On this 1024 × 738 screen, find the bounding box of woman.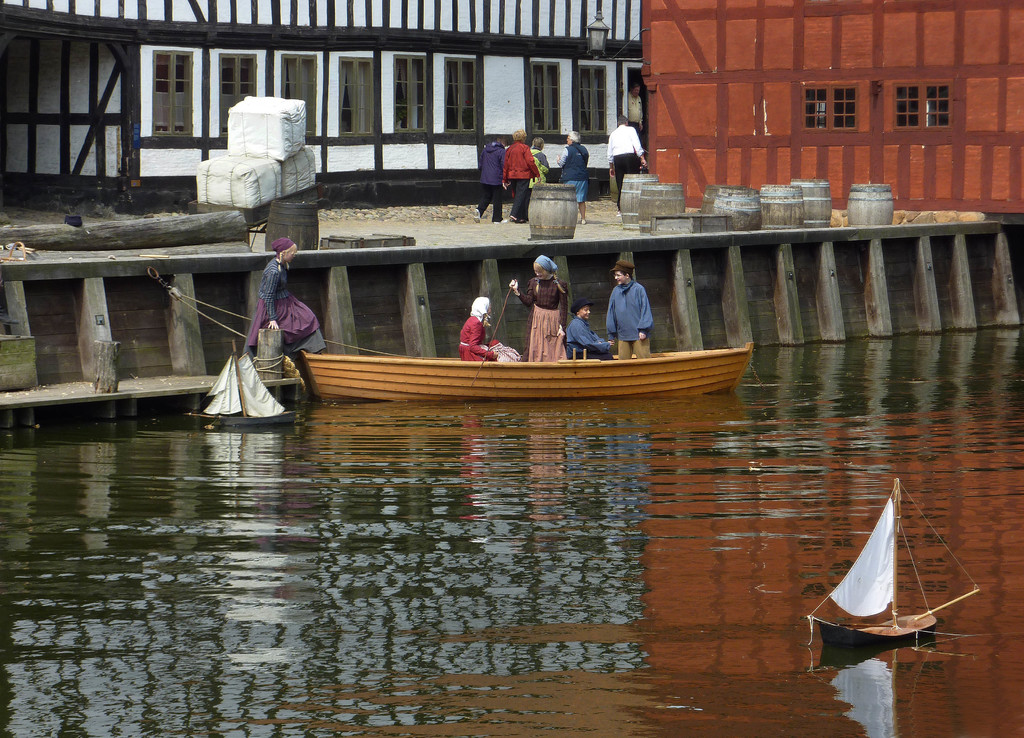
Bounding box: (left=512, top=252, right=572, bottom=362).
